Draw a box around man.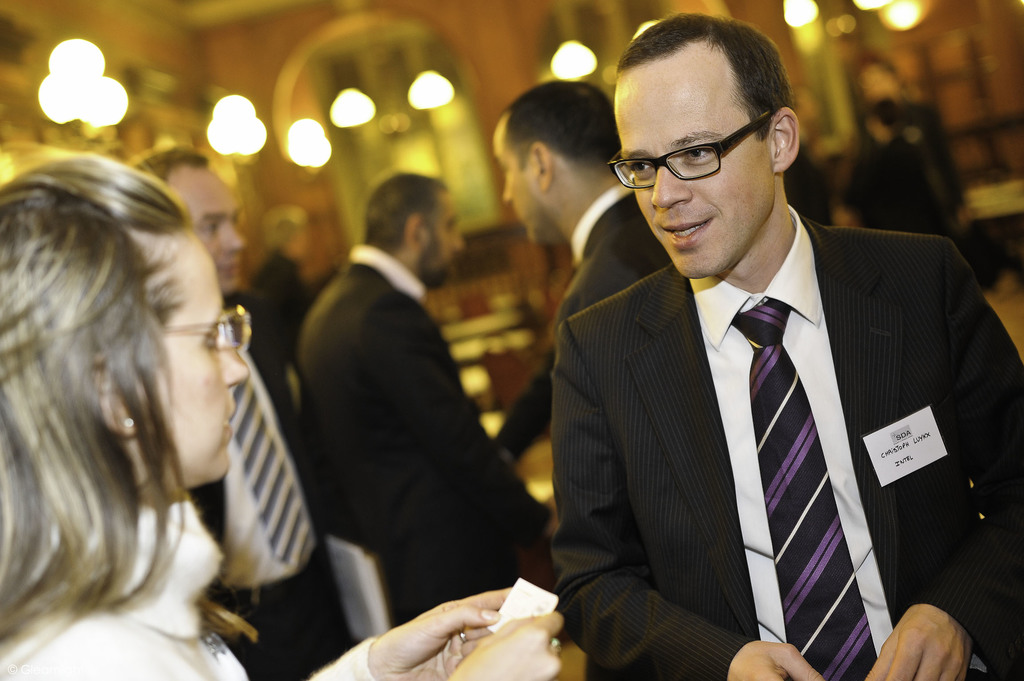
l=244, t=200, r=346, b=367.
